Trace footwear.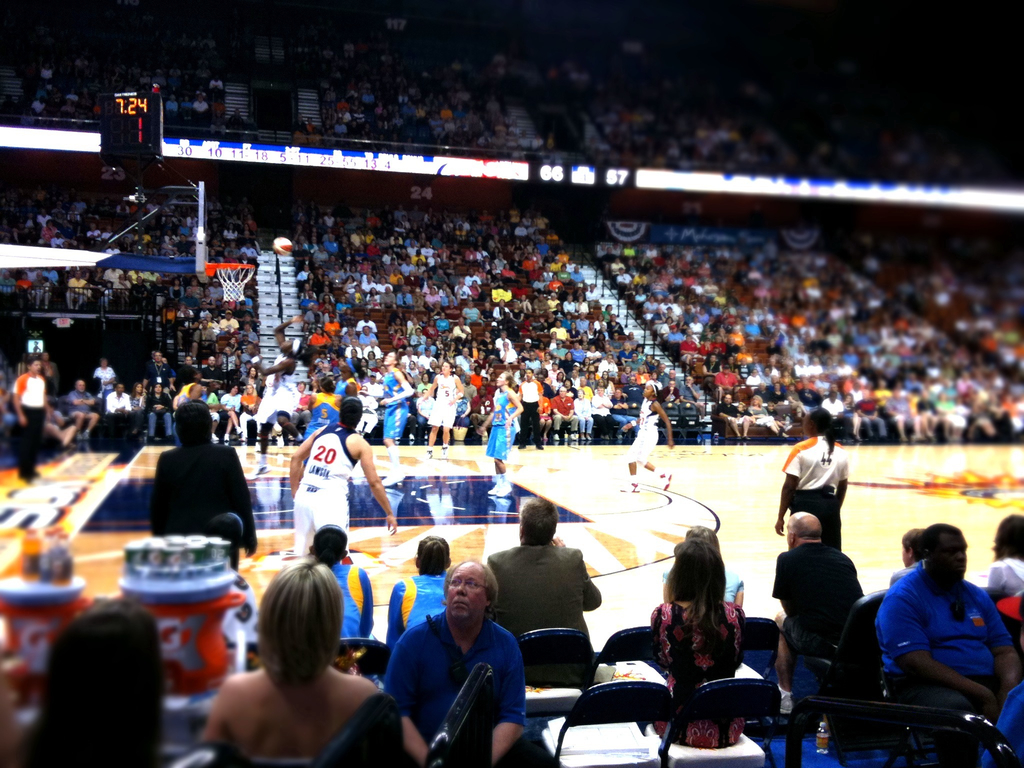
Traced to BBox(663, 468, 673, 492).
